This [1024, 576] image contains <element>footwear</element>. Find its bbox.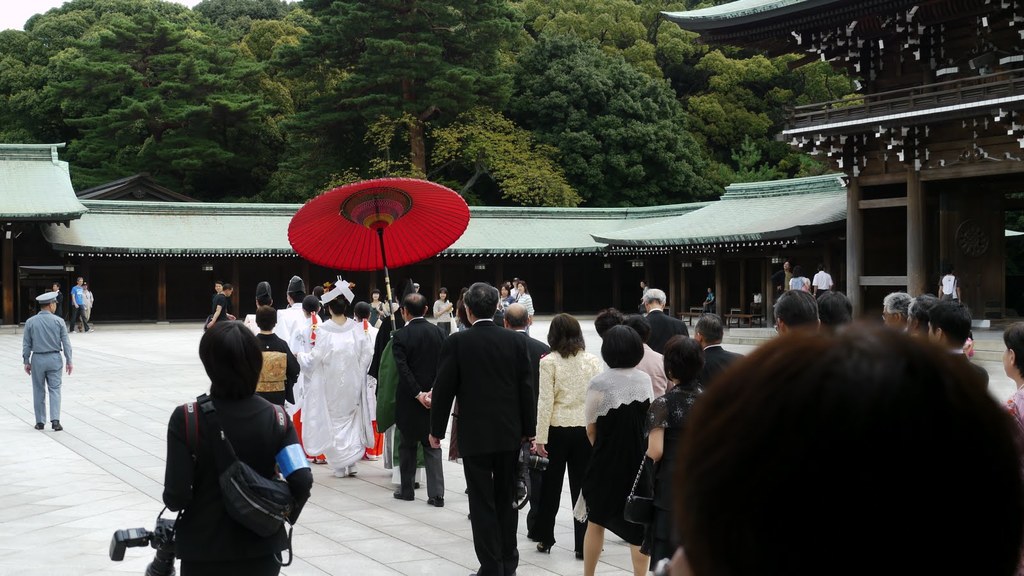
51,421,61,431.
